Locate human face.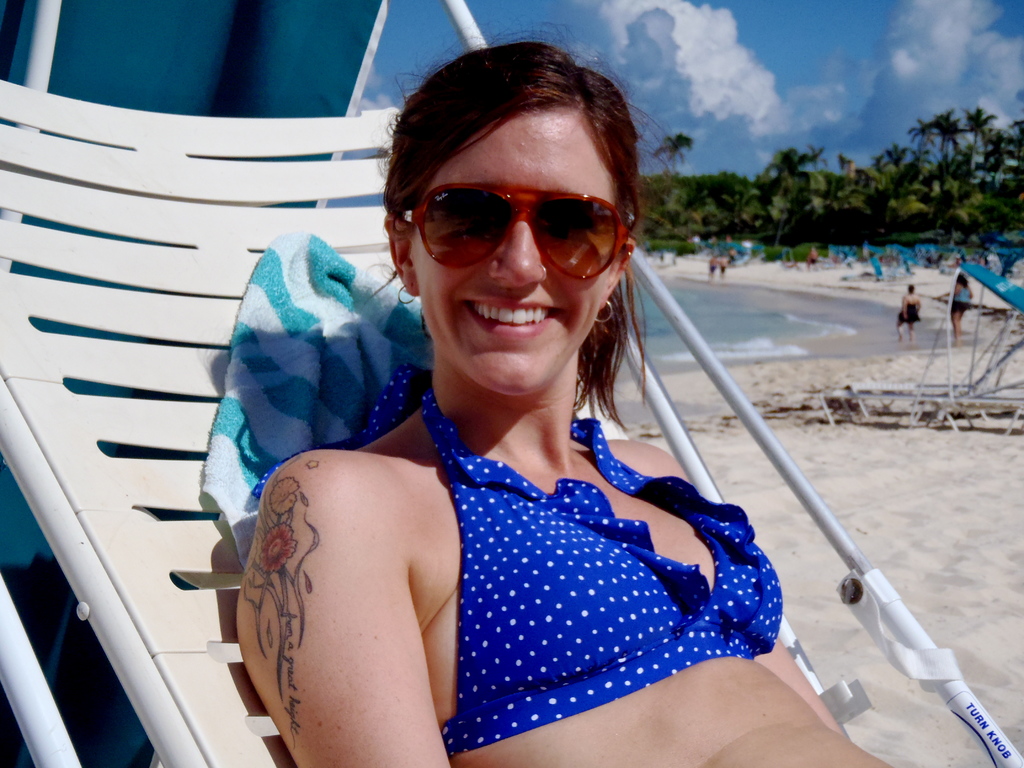
Bounding box: (404, 111, 616, 391).
